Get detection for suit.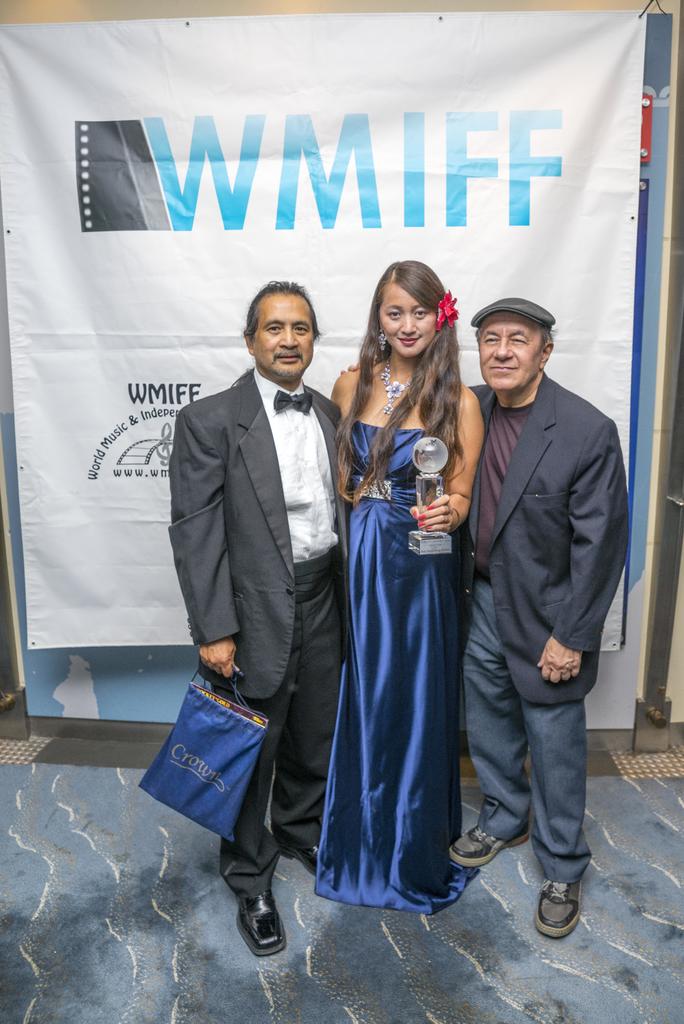
Detection: [450, 288, 630, 924].
